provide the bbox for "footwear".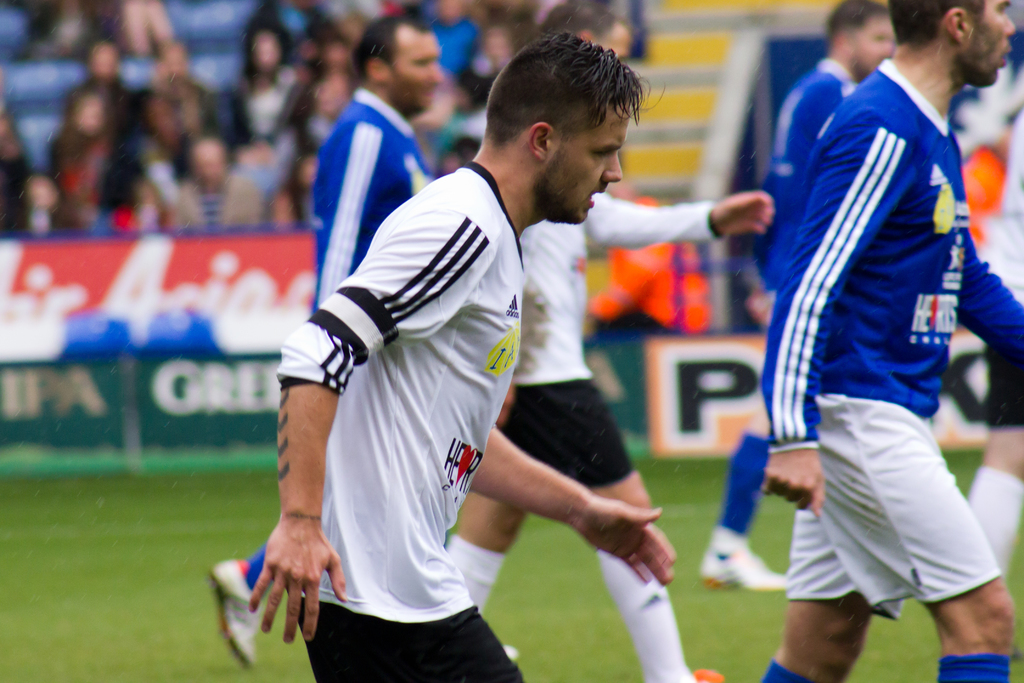
(210, 559, 262, 667).
